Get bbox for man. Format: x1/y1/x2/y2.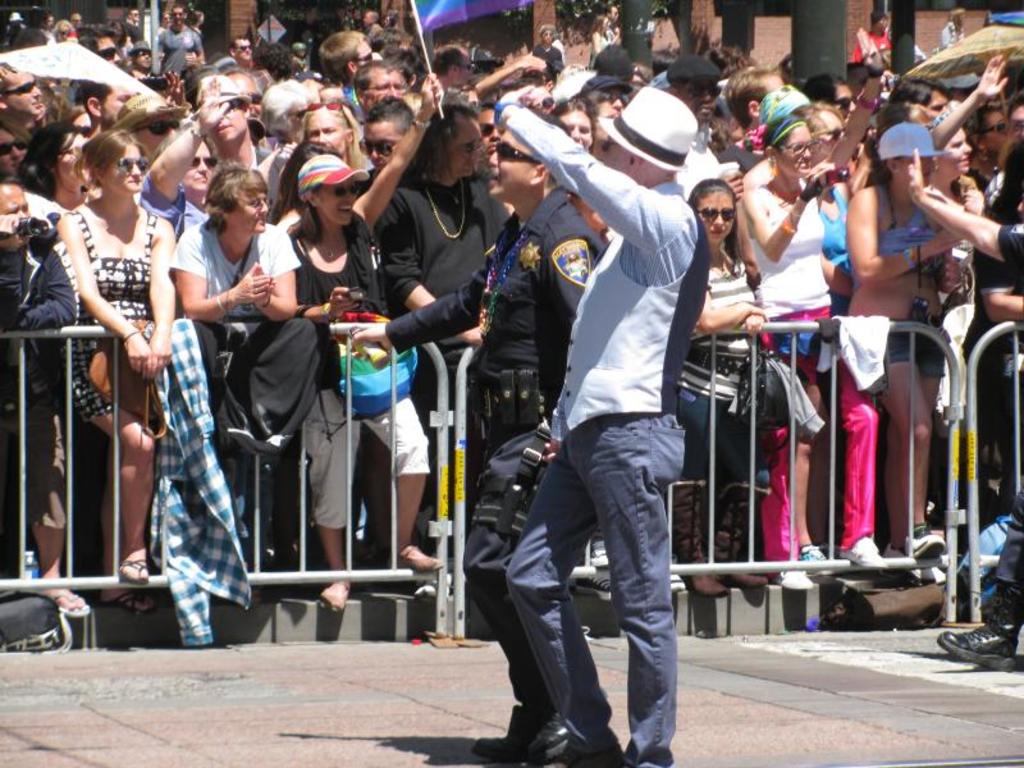
326/114/604/759.
